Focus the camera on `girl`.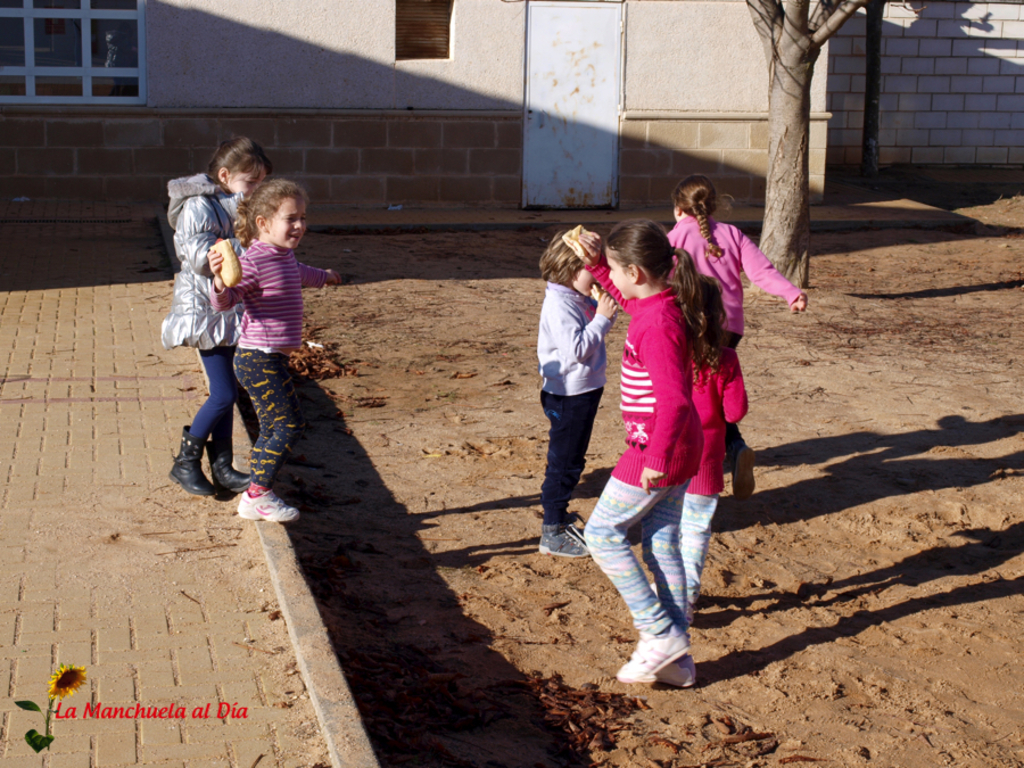
Focus region: <bbox>653, 273, 750, 626</bbox>.
